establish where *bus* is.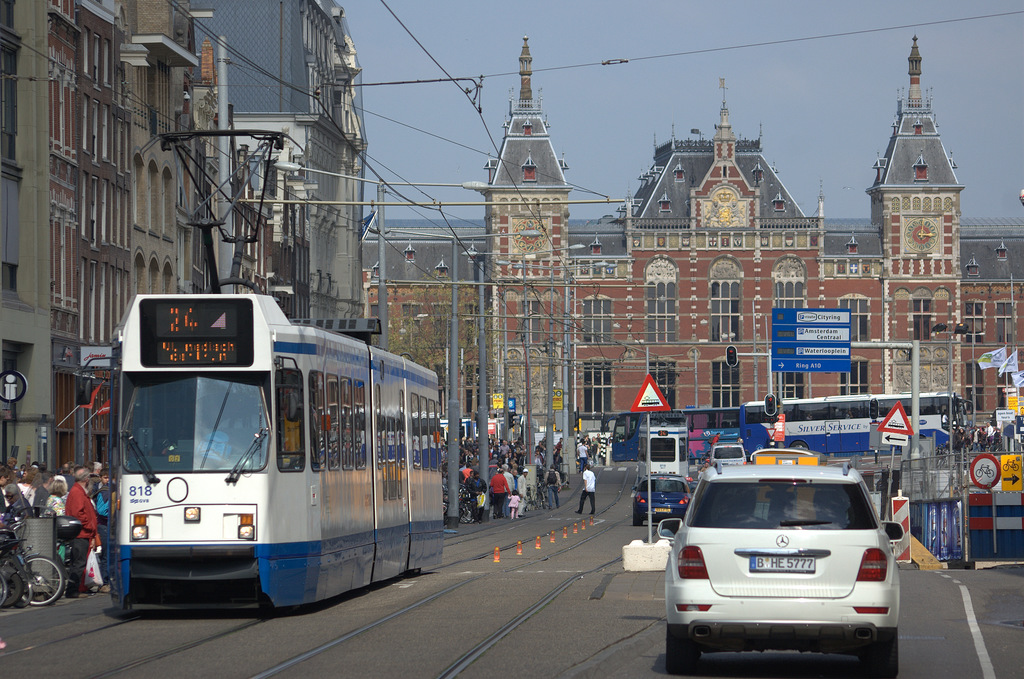
Established at crop(736, 389, 977, 465).
